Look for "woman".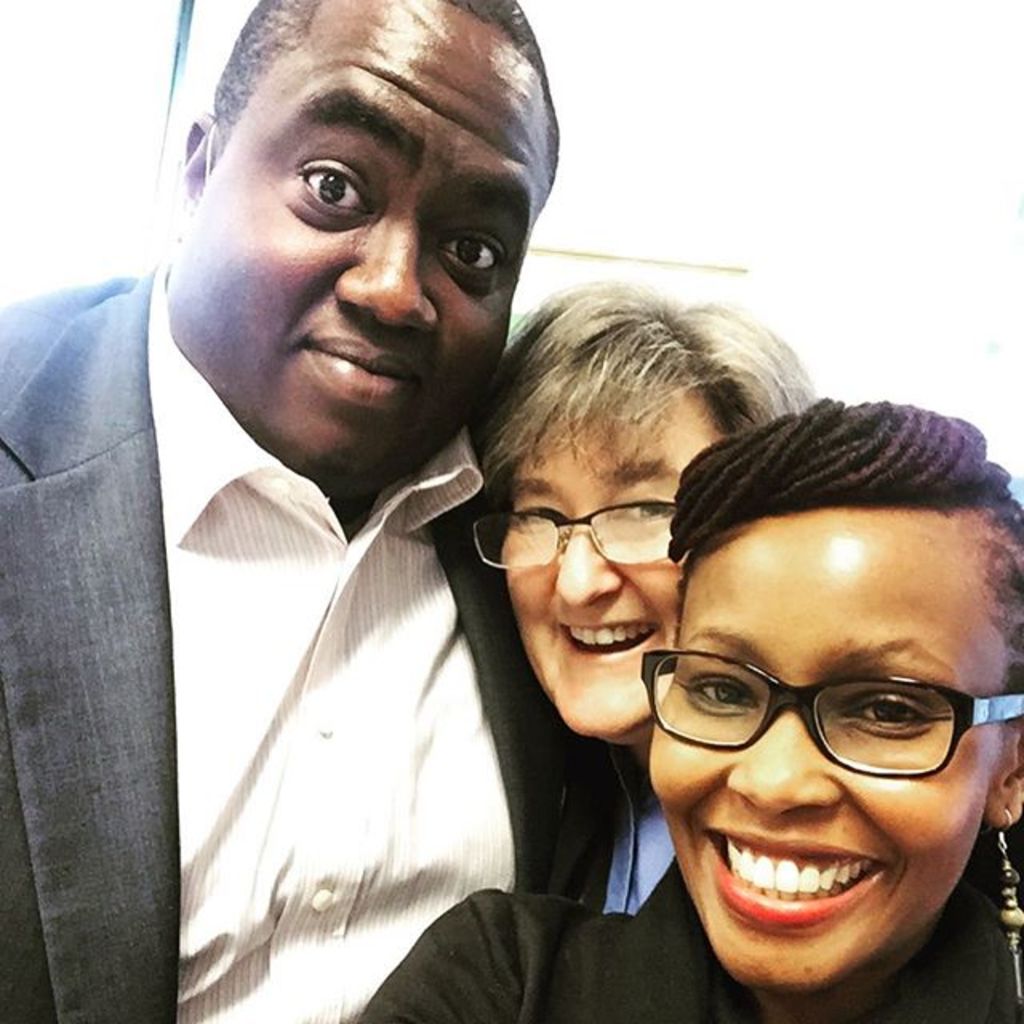
Found: [466, 278, 840, 912].
